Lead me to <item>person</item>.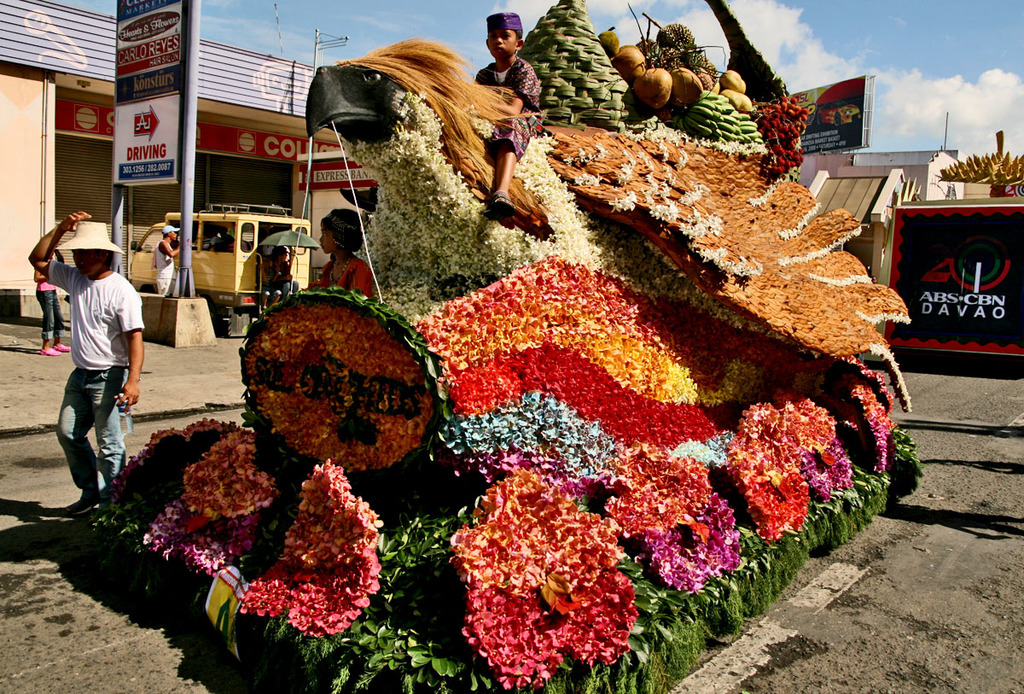
Lead to crop(155, 225, 182, 293).
